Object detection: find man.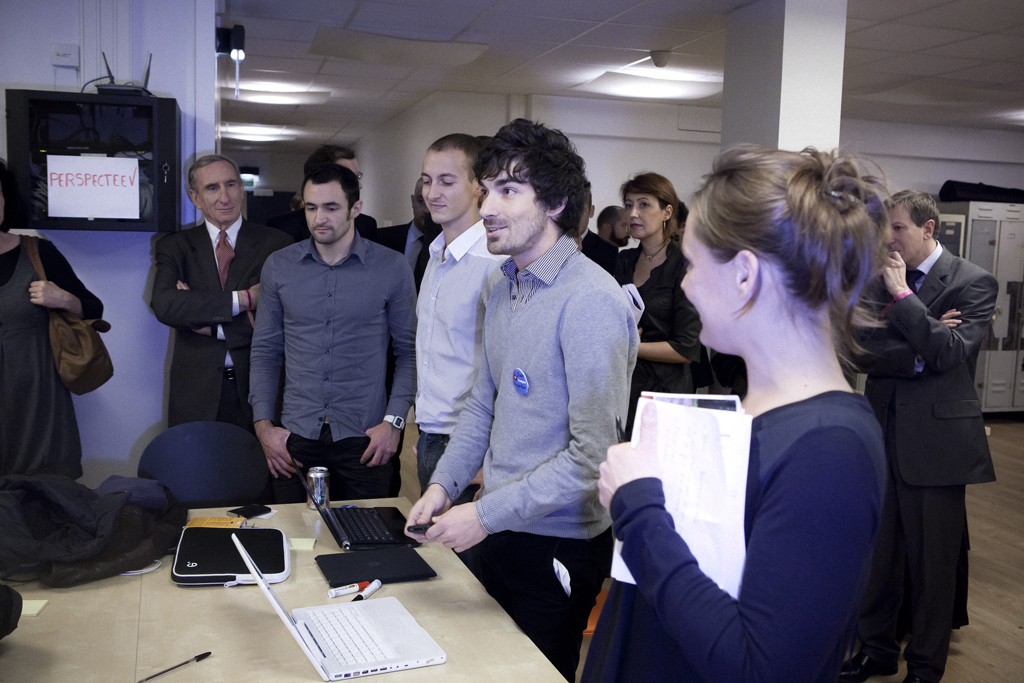
x1=408 y1=109 x2=643 y2=653.
